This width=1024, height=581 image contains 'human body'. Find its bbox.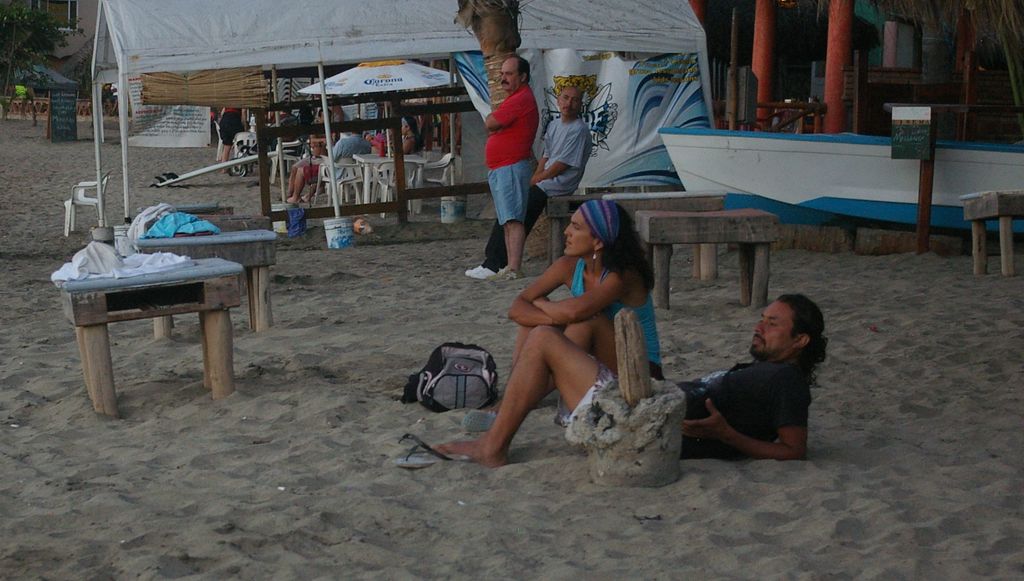
box(287, 120, 343, 196).
